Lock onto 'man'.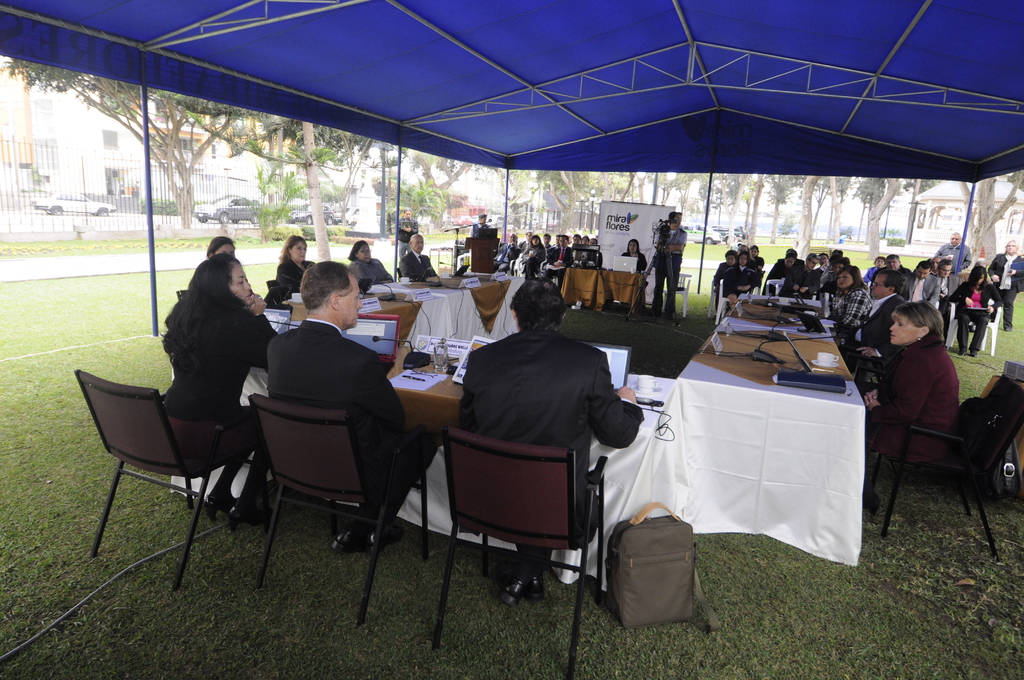
Locked: x1=815, y1=248, x2=831, y2=278.
